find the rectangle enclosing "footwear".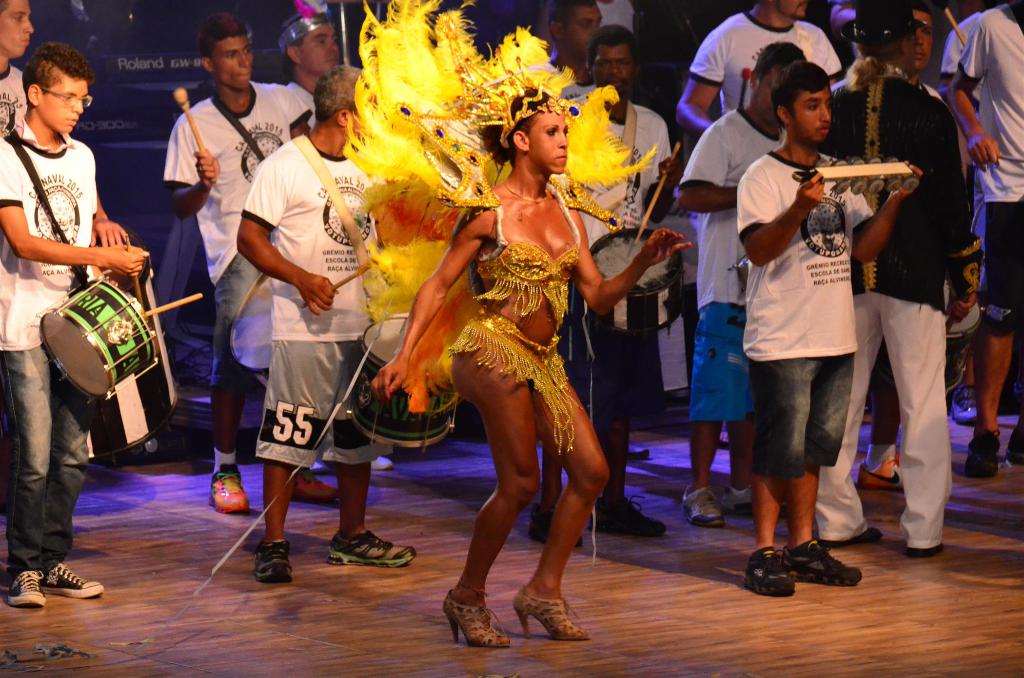
<box>951,382,981,428</box>.
